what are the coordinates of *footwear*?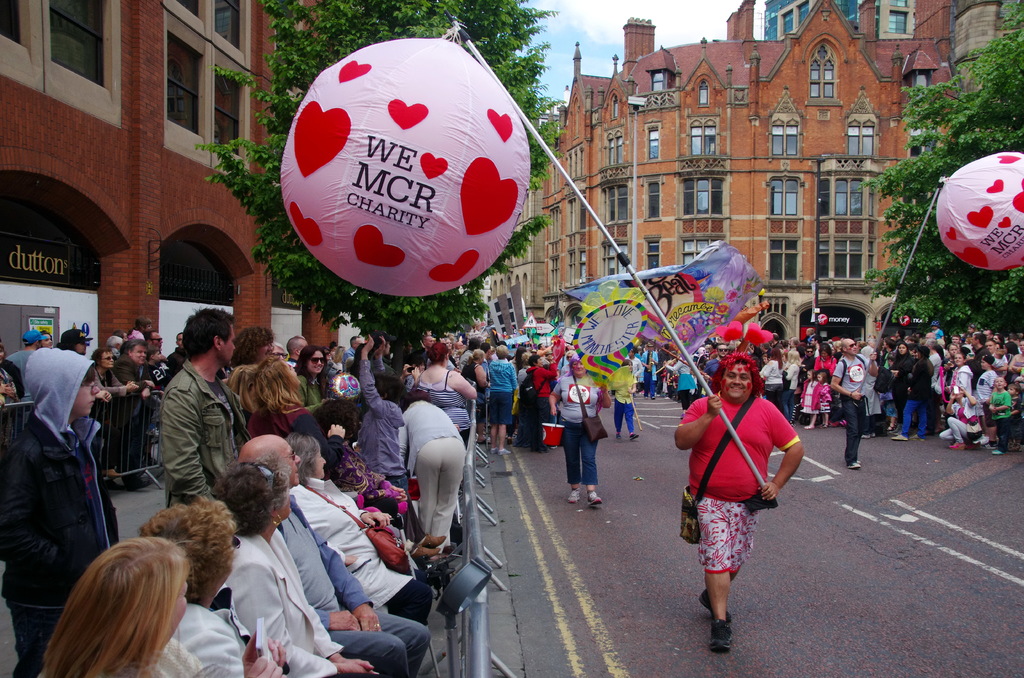
detection(497, 449, 511, 454).
